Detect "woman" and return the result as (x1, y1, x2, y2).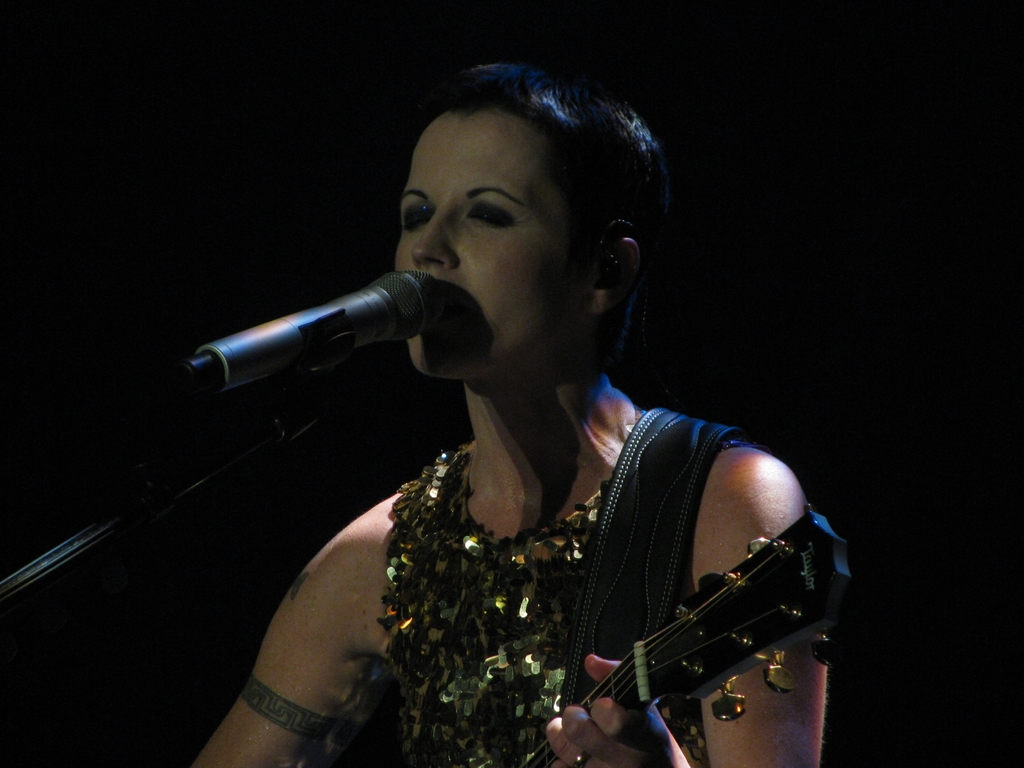
(172, 51, 877, 766).
